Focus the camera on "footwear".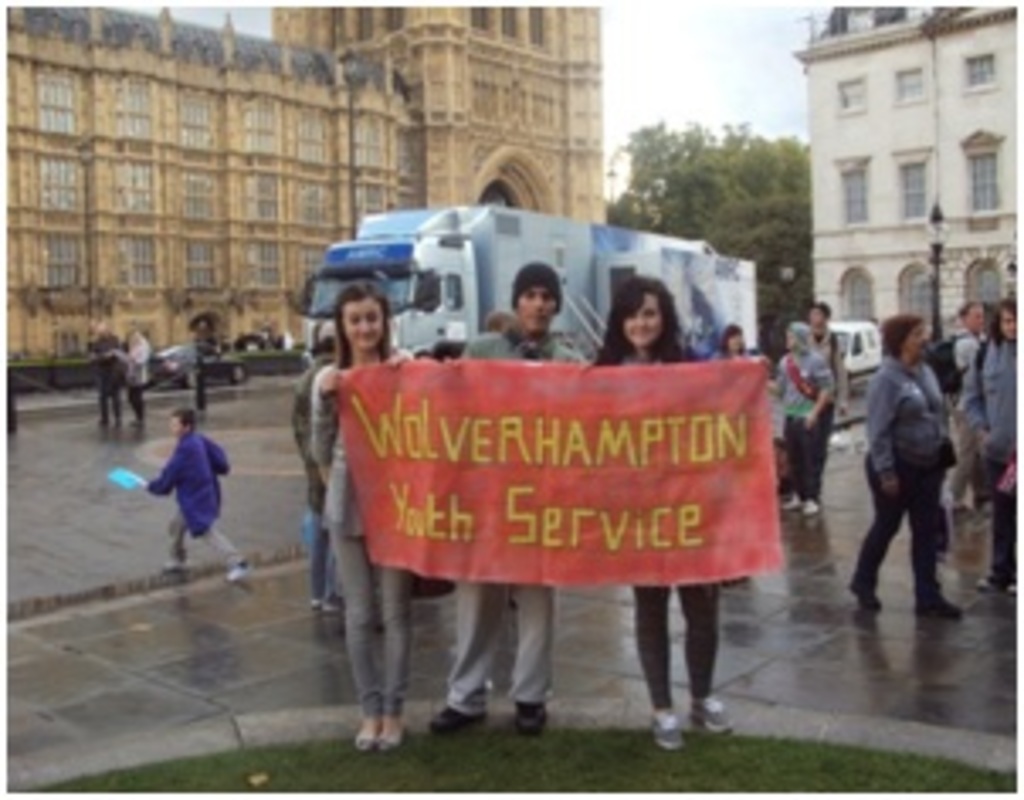
Focus region: bbox=(353, 719, 376, 749).
